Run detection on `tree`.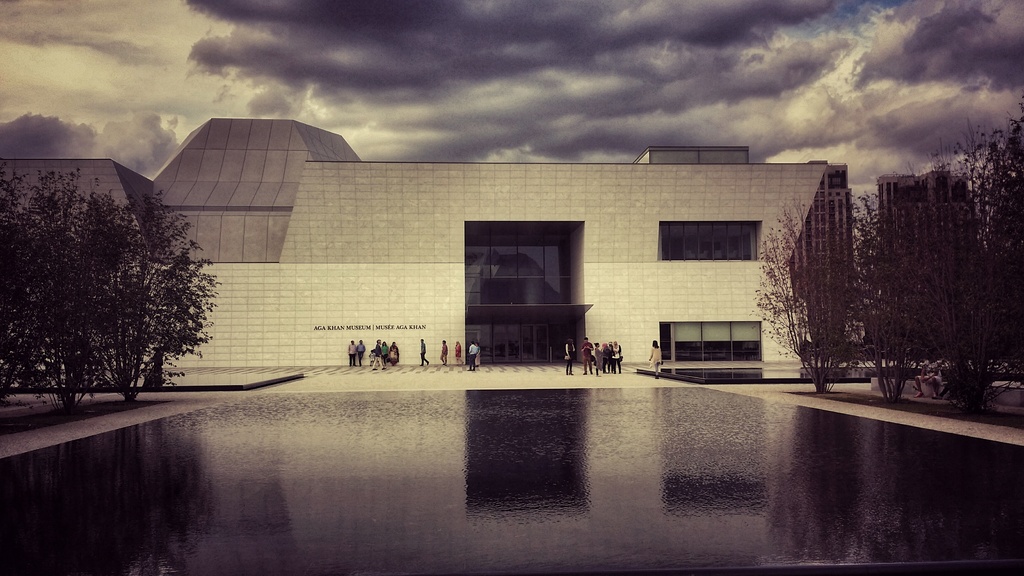
Result: (19, 140, 220, 406).
